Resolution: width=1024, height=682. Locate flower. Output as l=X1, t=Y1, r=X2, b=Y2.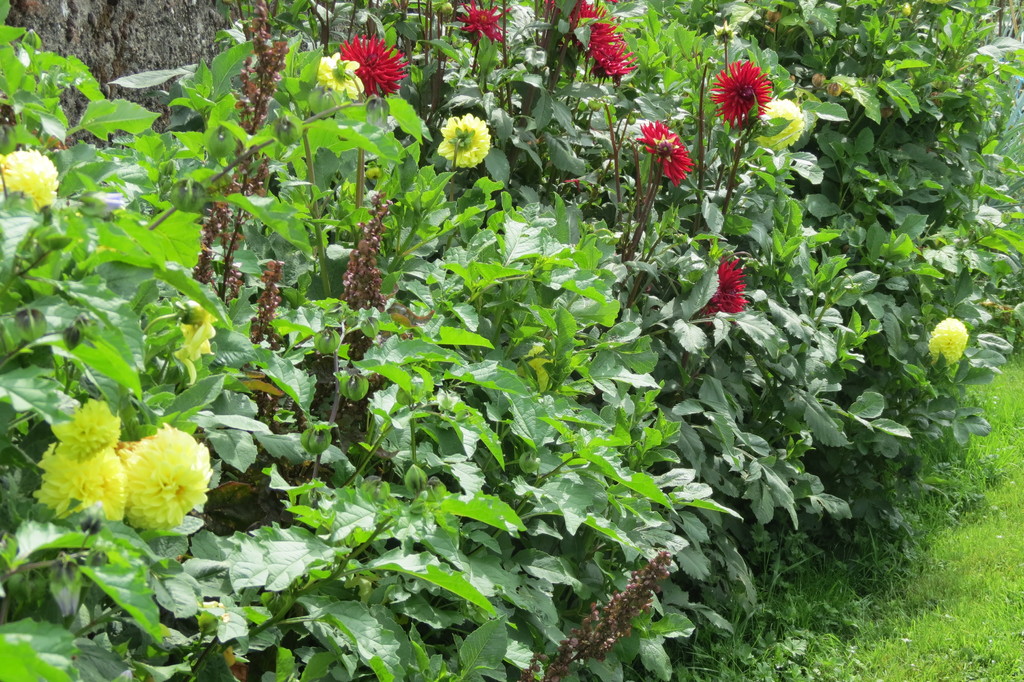
l=607, t=0, r=618, b=6.
